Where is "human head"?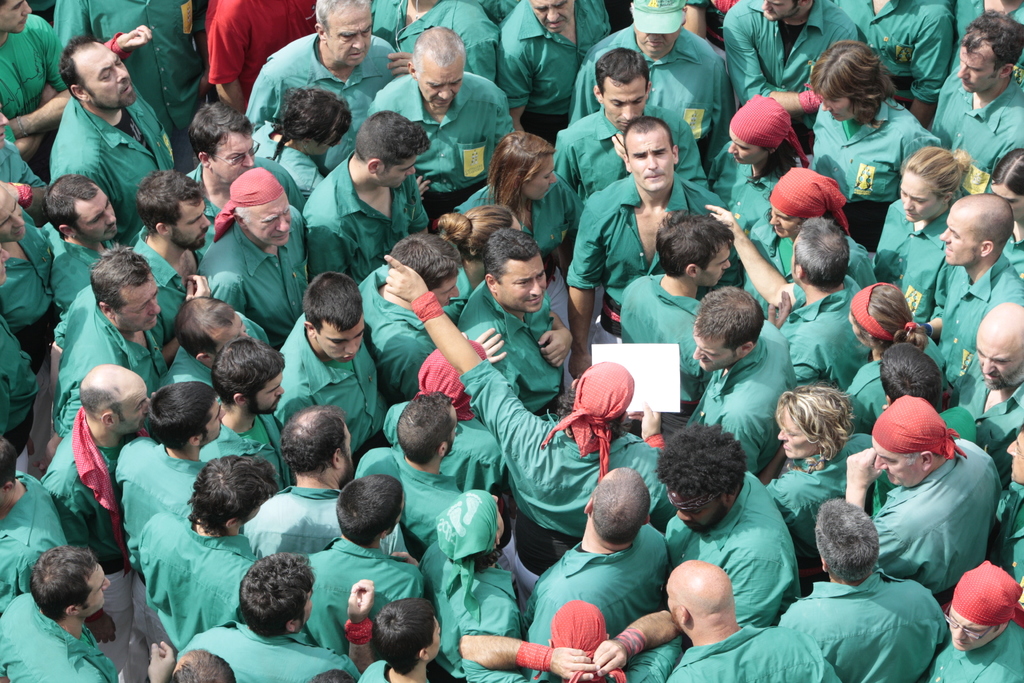
BBox(816, 500, 881, 588).
